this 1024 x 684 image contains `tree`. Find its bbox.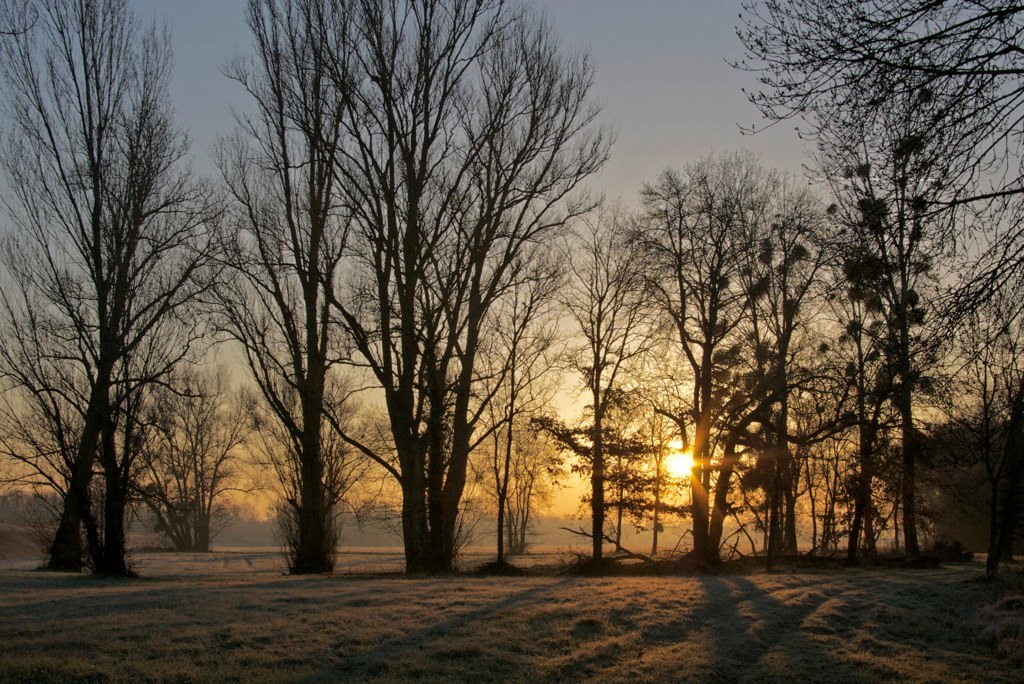
detection(615, 384, 690, 558).
